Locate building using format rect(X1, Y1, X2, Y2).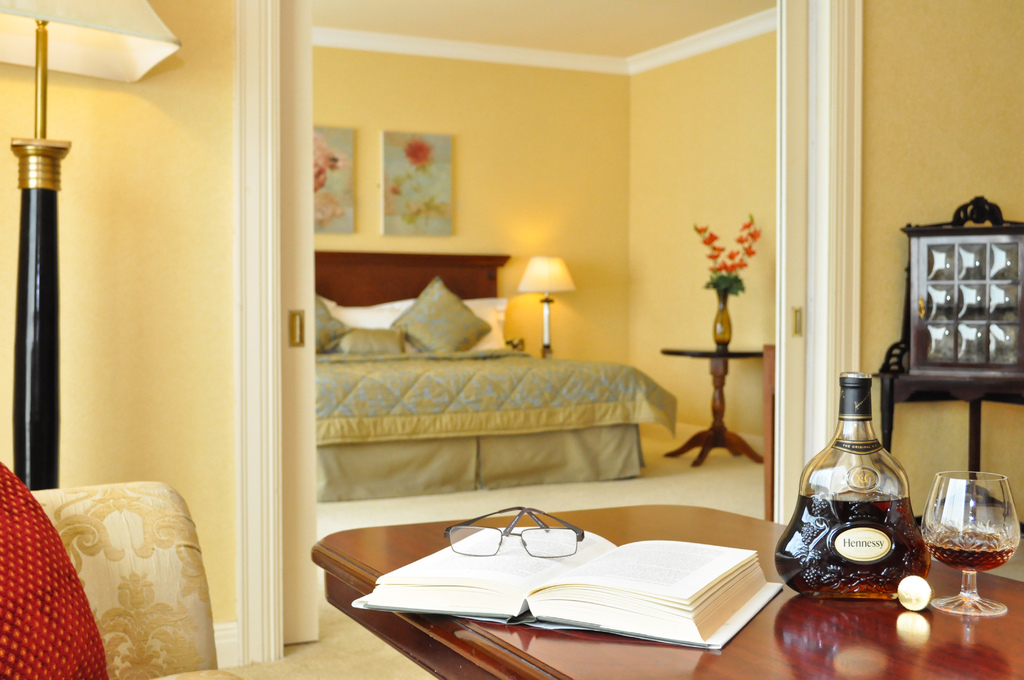
rect(0, 0, 1023, 679).
